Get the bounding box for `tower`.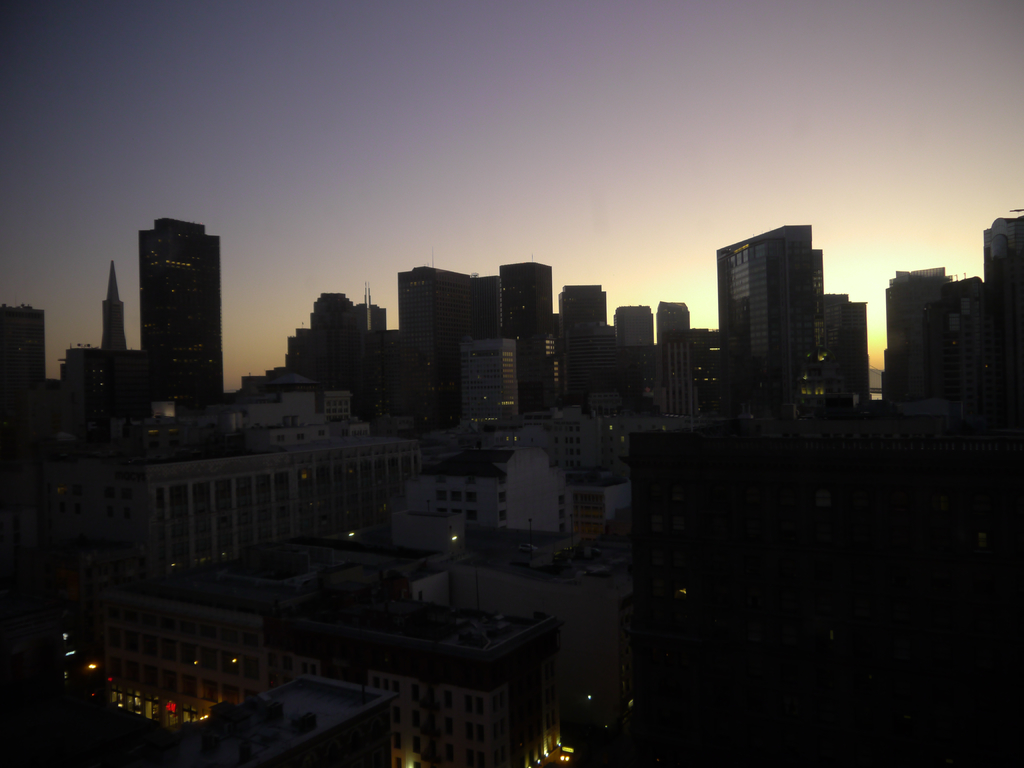
(x1=984, y1=216, x2=1023, y2=352).
